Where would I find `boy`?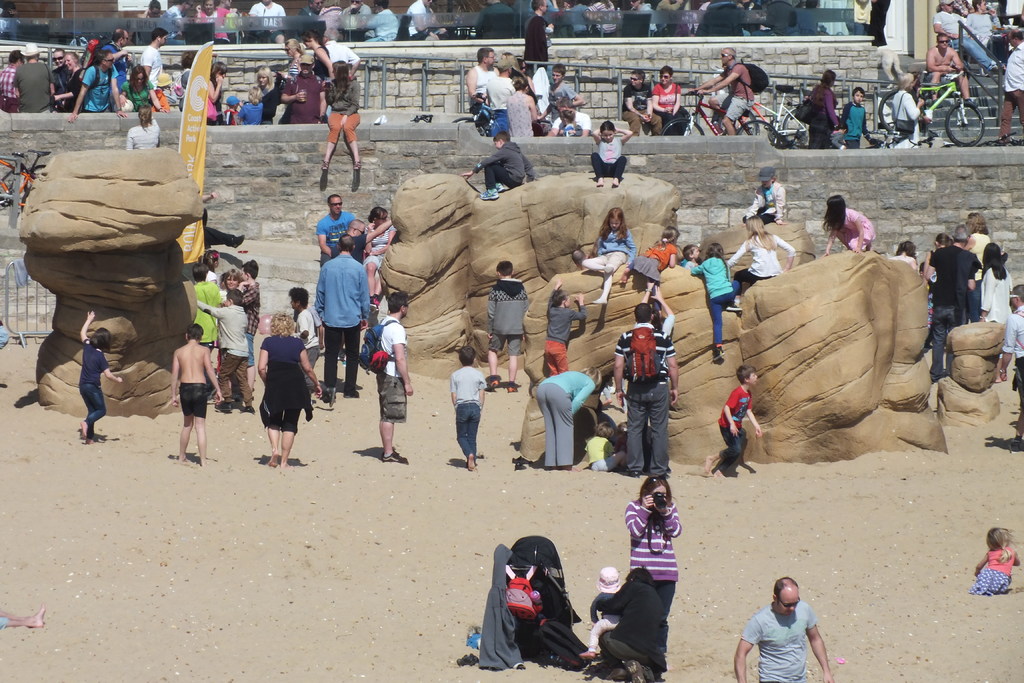
At bbox(682, 247, 696, 268).
